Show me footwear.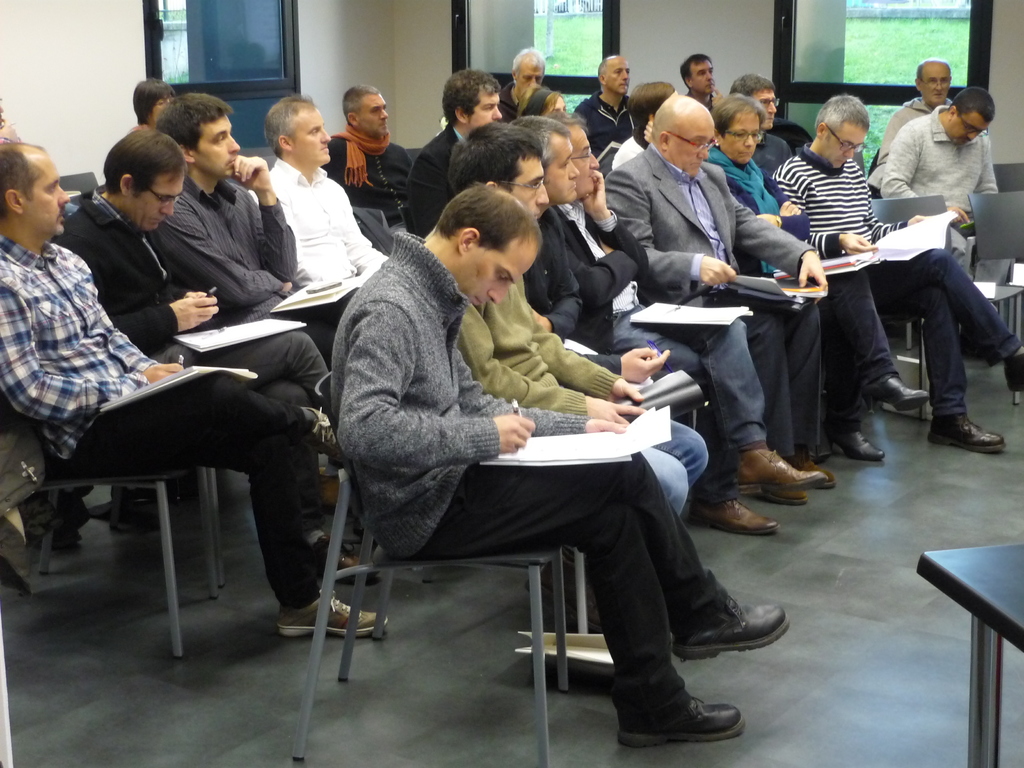
footwear is here: <region>623, 680, 742, 750</region>.
